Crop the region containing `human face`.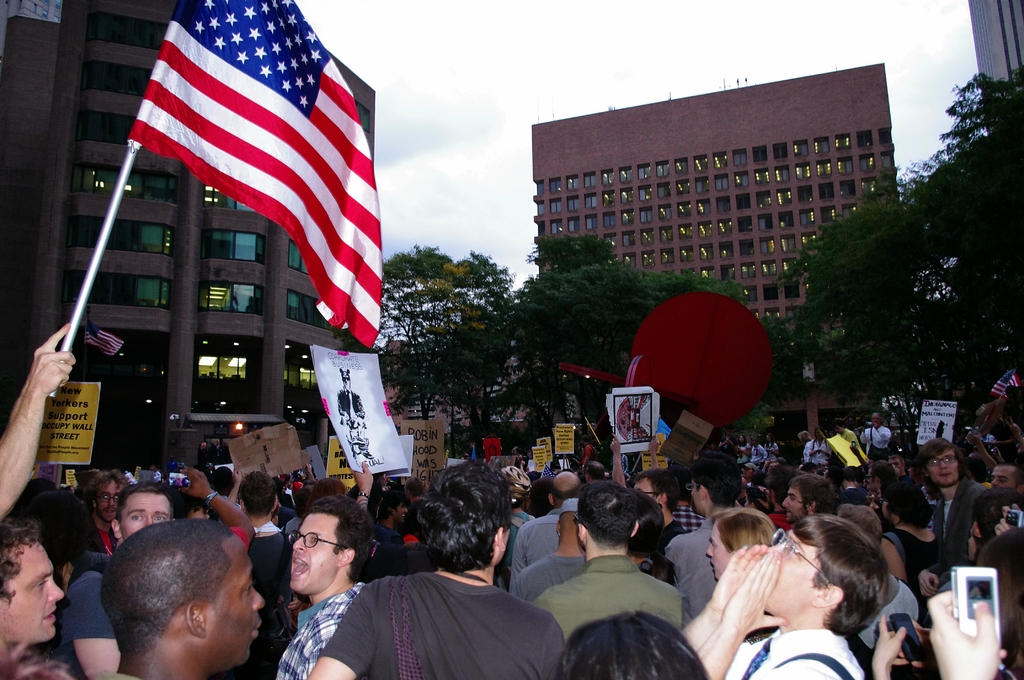
Crop region: (924,447,957,487).
